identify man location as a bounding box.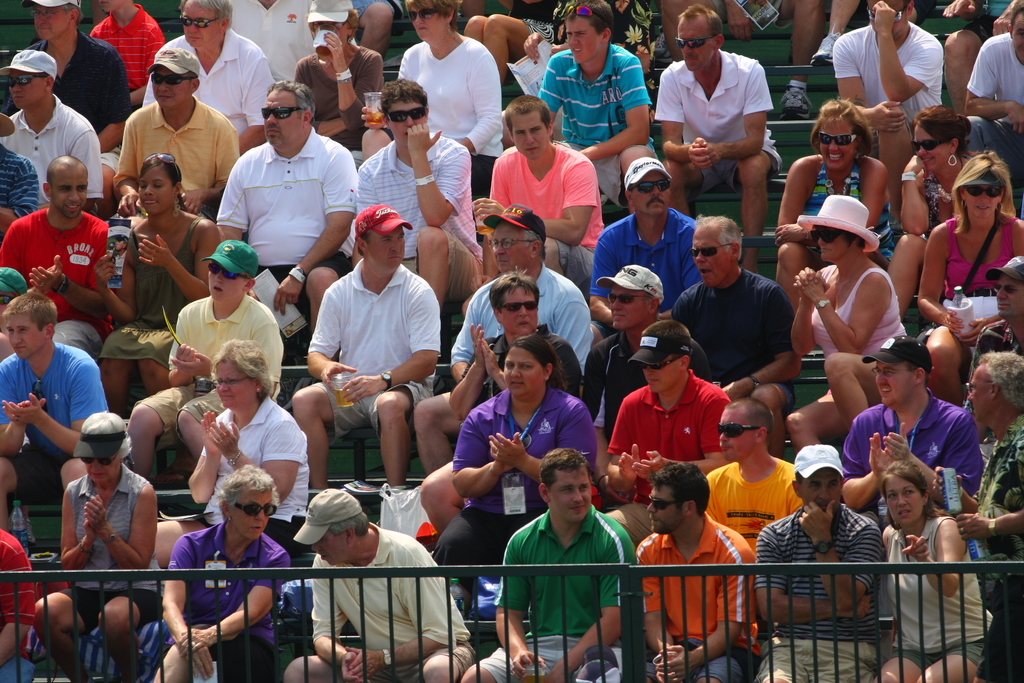
locate(579, 263, 711, 456).
